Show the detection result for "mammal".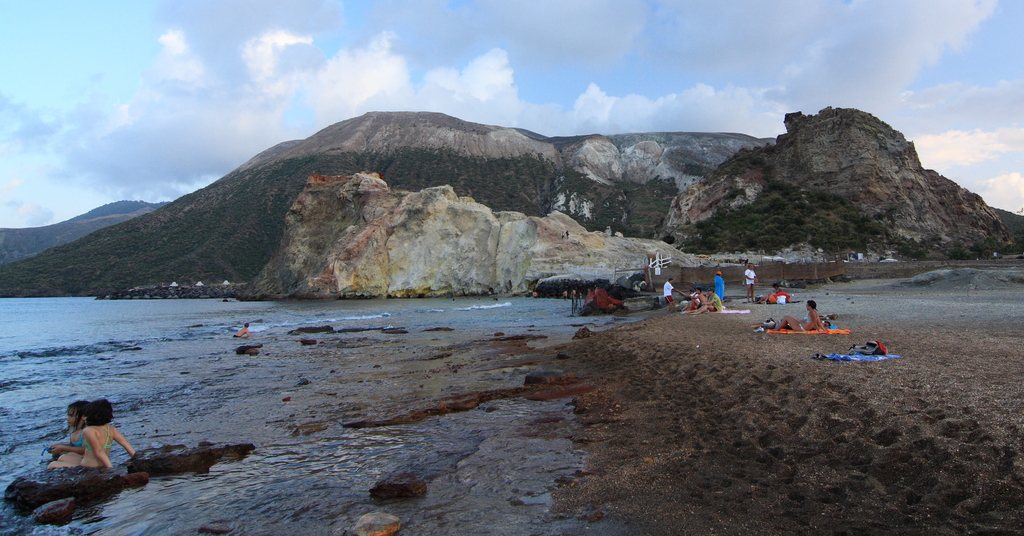
left=668, top=277, right=681, bottom=313.
